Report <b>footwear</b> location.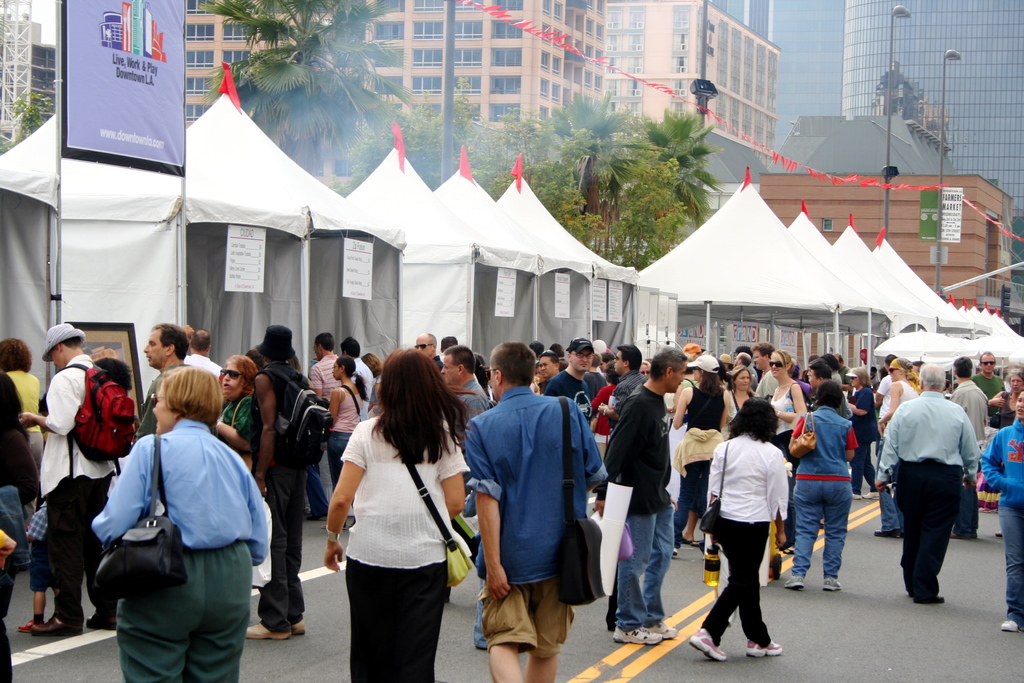
Report: bbox(865, 490, 882, 500).
